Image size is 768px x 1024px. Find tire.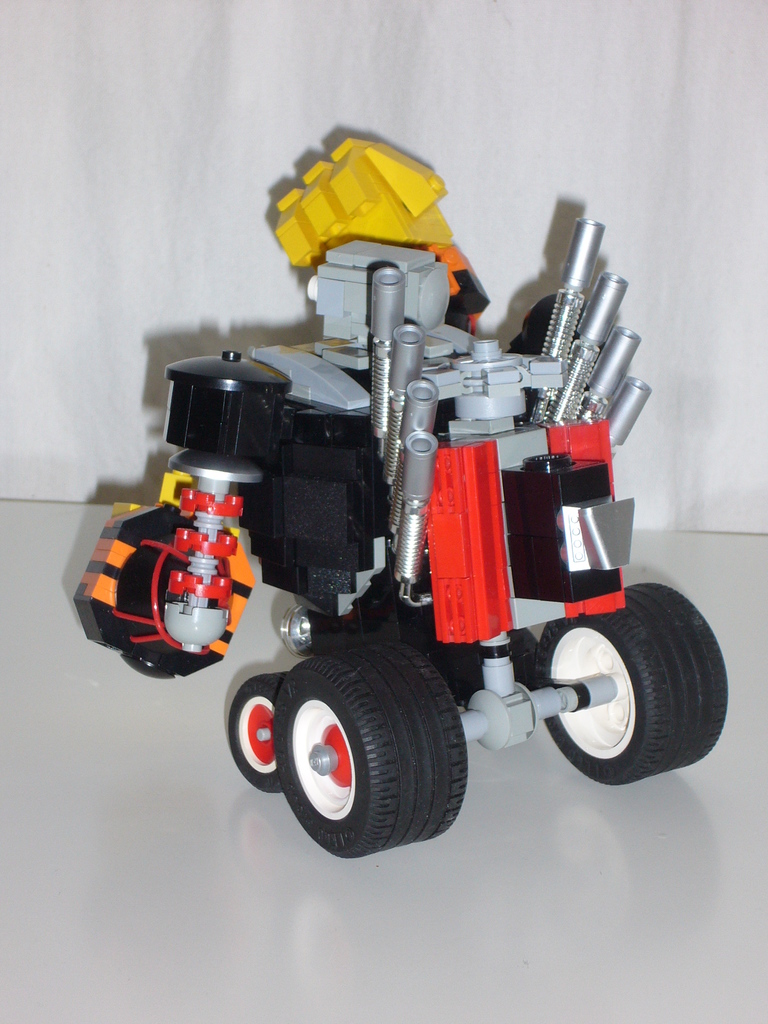
527, 580, 730, 791.
